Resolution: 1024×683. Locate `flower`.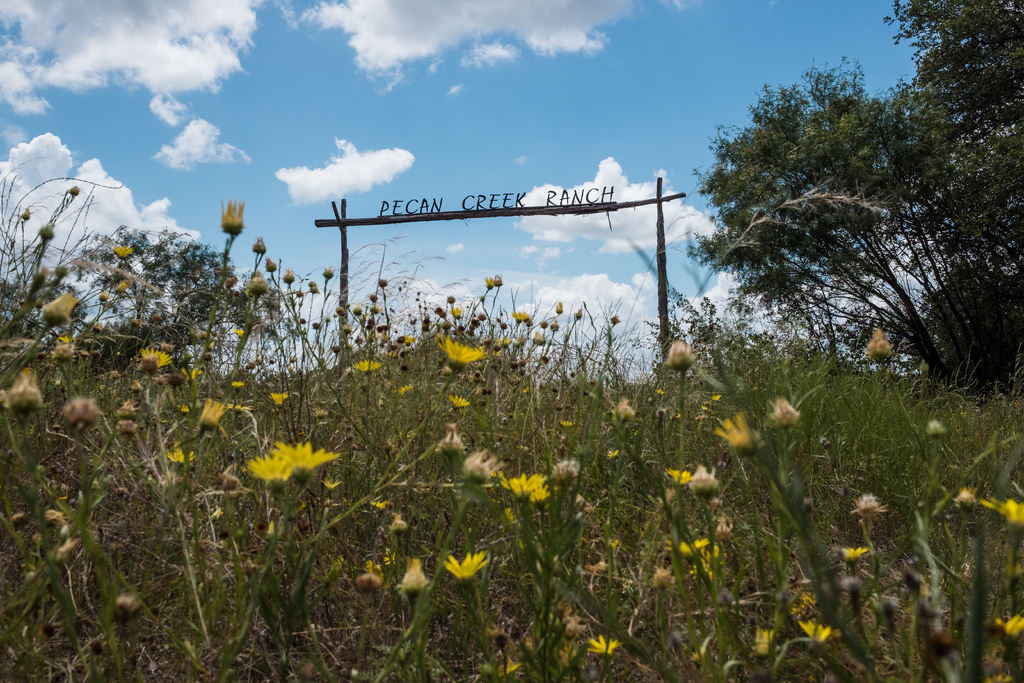
710 410 767 452.
